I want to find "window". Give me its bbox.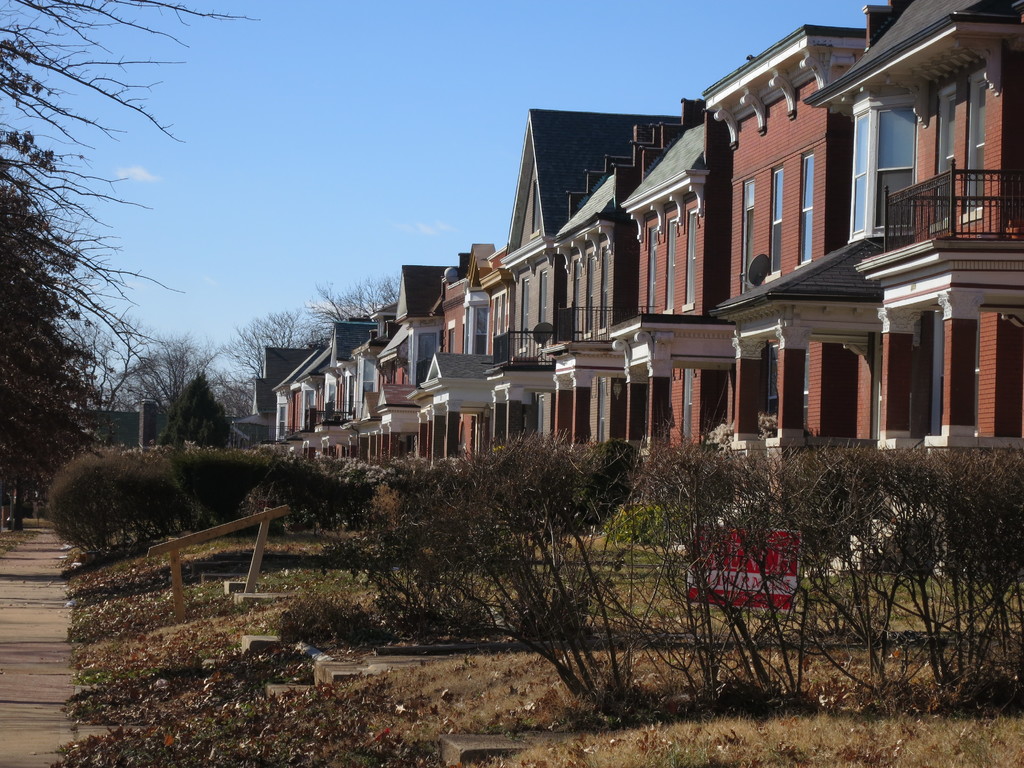
region(842, 91, 913, 243).
